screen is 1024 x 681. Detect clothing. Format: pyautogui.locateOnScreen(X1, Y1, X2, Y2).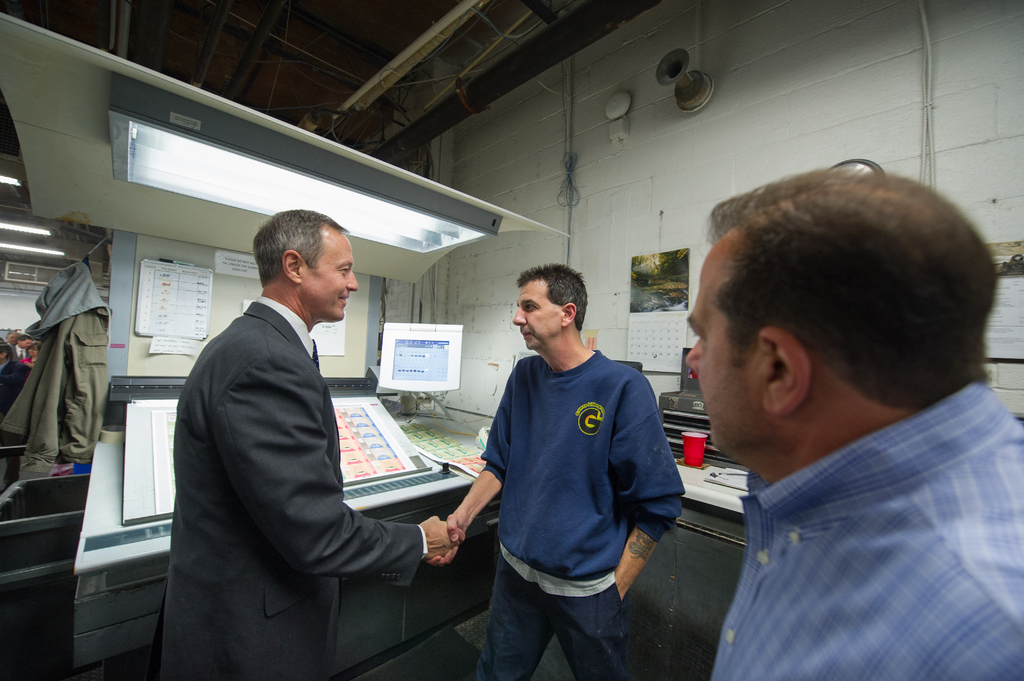
pyautogui.locateOnScreen(0, 250, 105, 466).
